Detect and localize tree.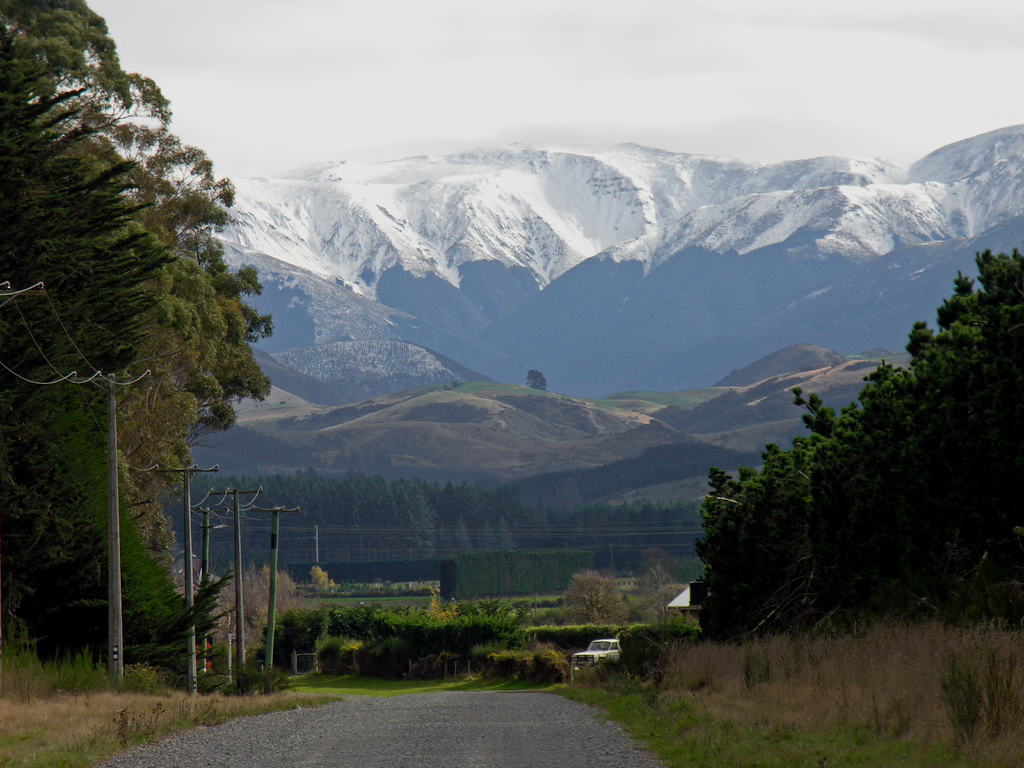
Localized at region(520, 545, 593, 593).
